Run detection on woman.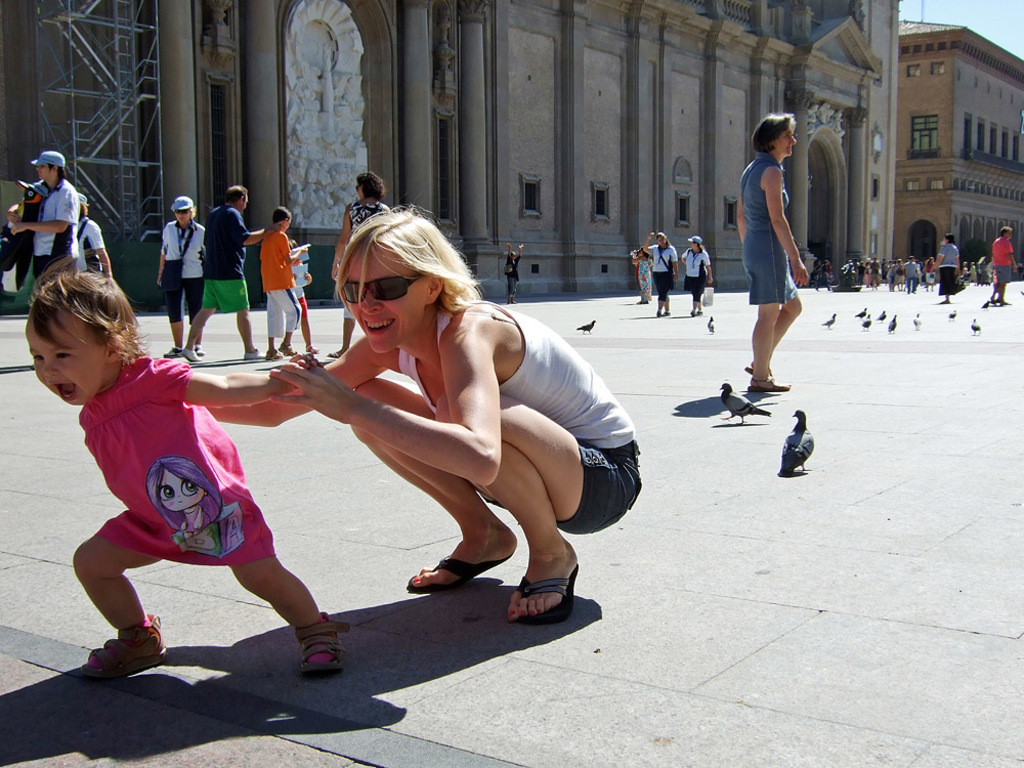
Result: BBox(166, 194, 647, 633).
